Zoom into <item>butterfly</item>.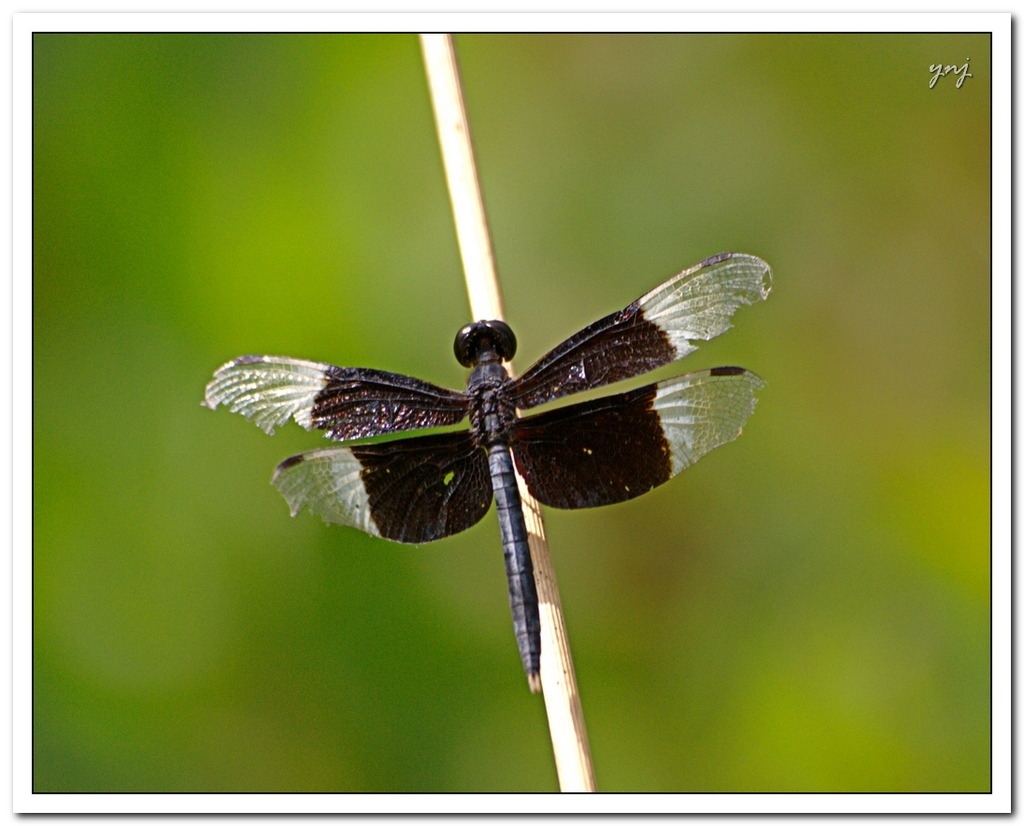
Zoom target: {"x1": 196, "y1": 246, "x2": 780, "y2": 699}.
